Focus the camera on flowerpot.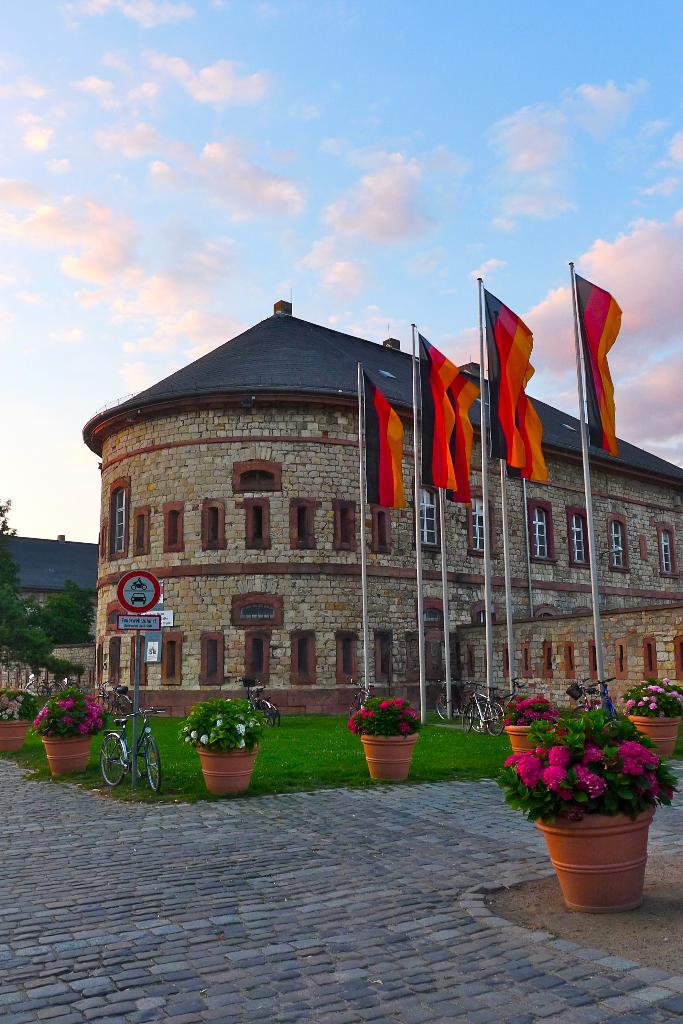
Focus region: <box>0,717,26,753</box>.
